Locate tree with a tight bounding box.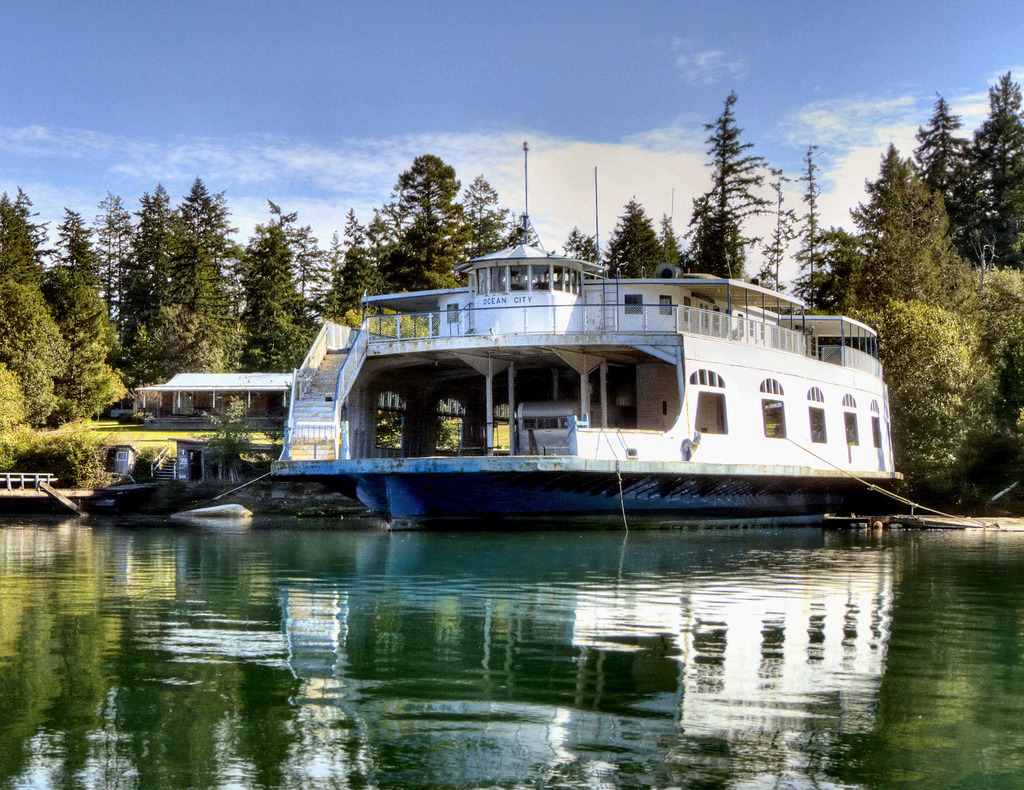
bbox(154, 298, 226, 375).
